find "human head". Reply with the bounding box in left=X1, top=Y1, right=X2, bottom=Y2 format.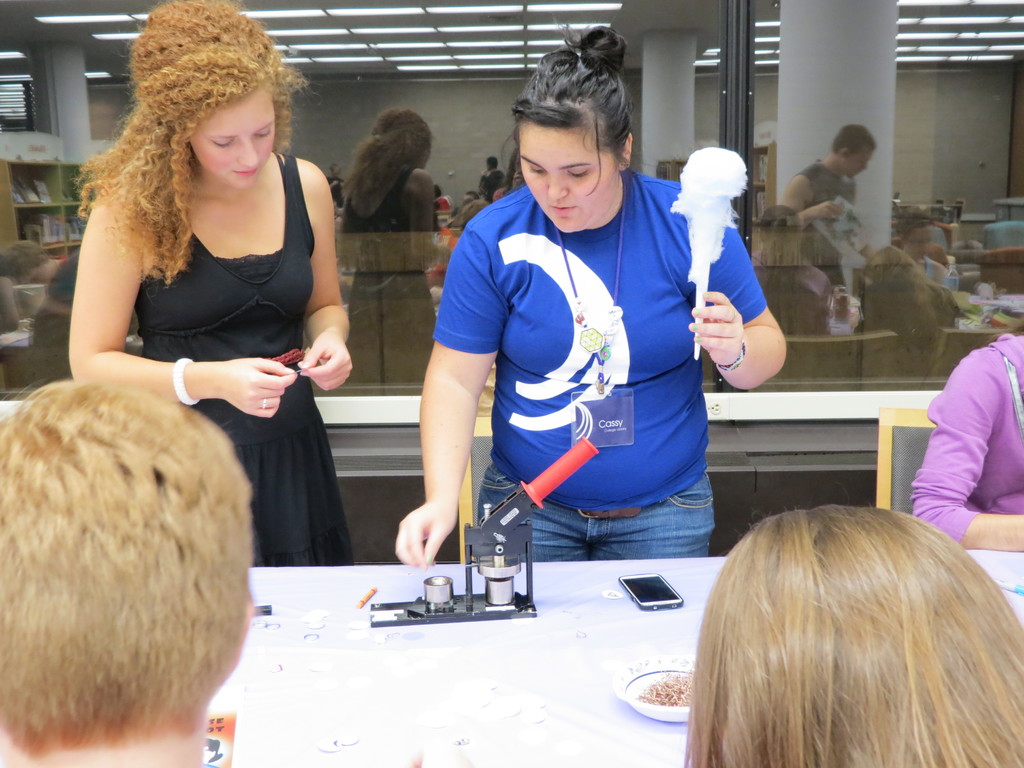
left=704, top=503, right=1023, bottom=767.
